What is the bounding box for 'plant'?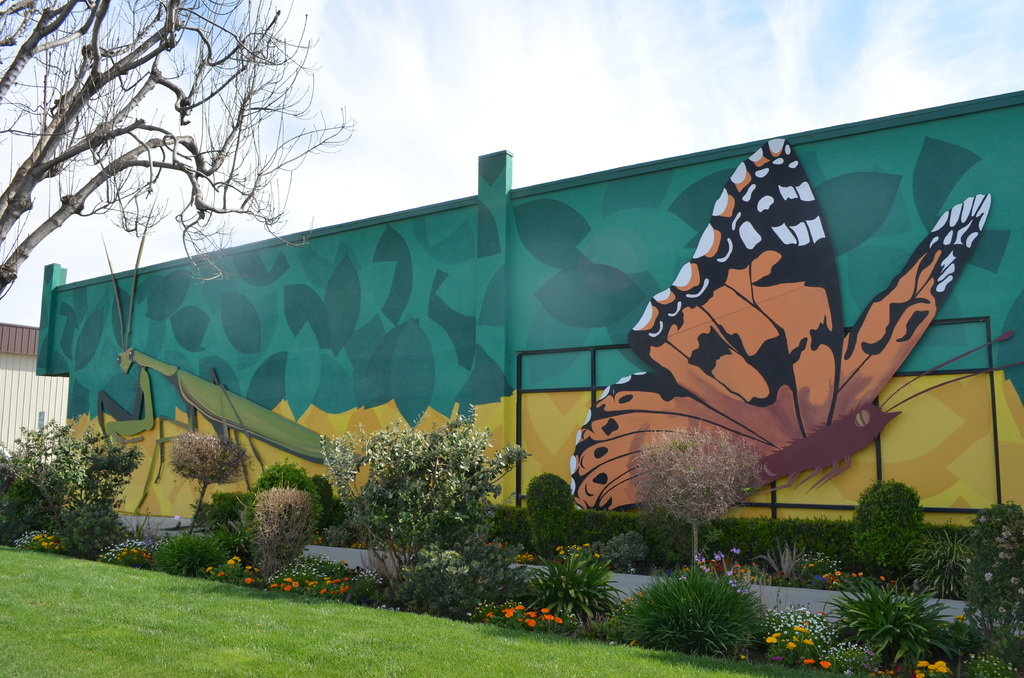
[529,472,578,544].
